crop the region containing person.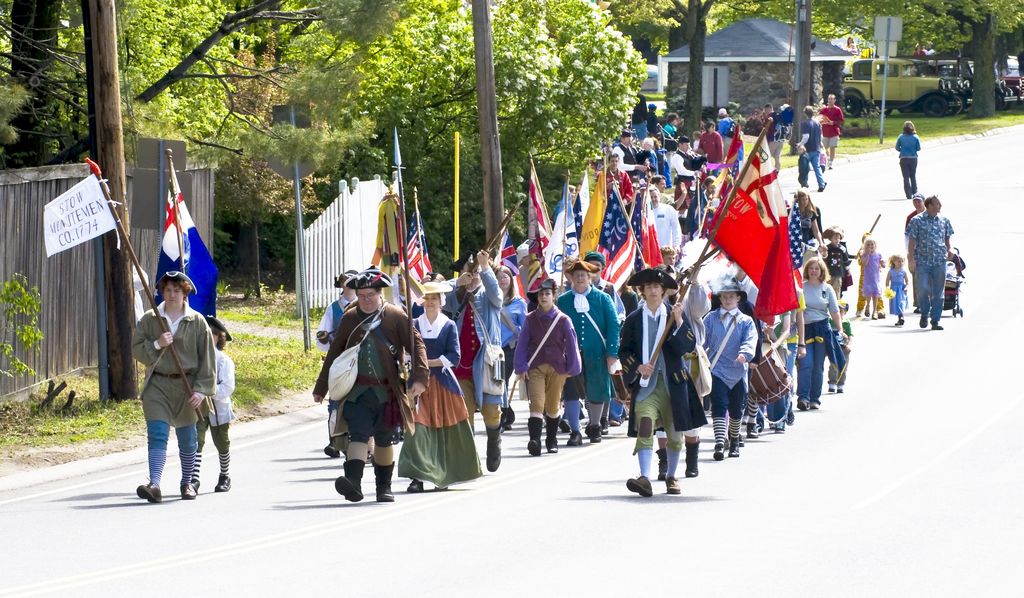
Crop region: <bbox>903, 195, 927, 315</bbox>.
